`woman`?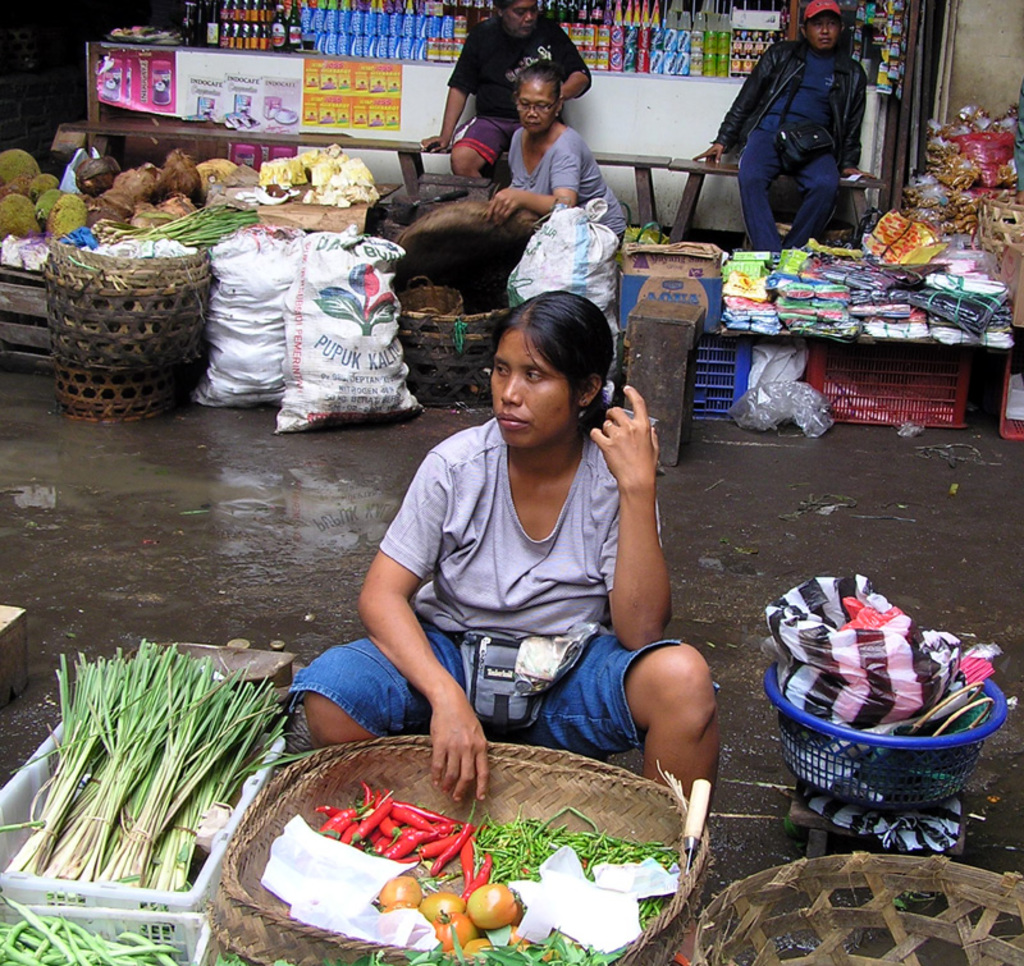
355, 273, 695, 837
